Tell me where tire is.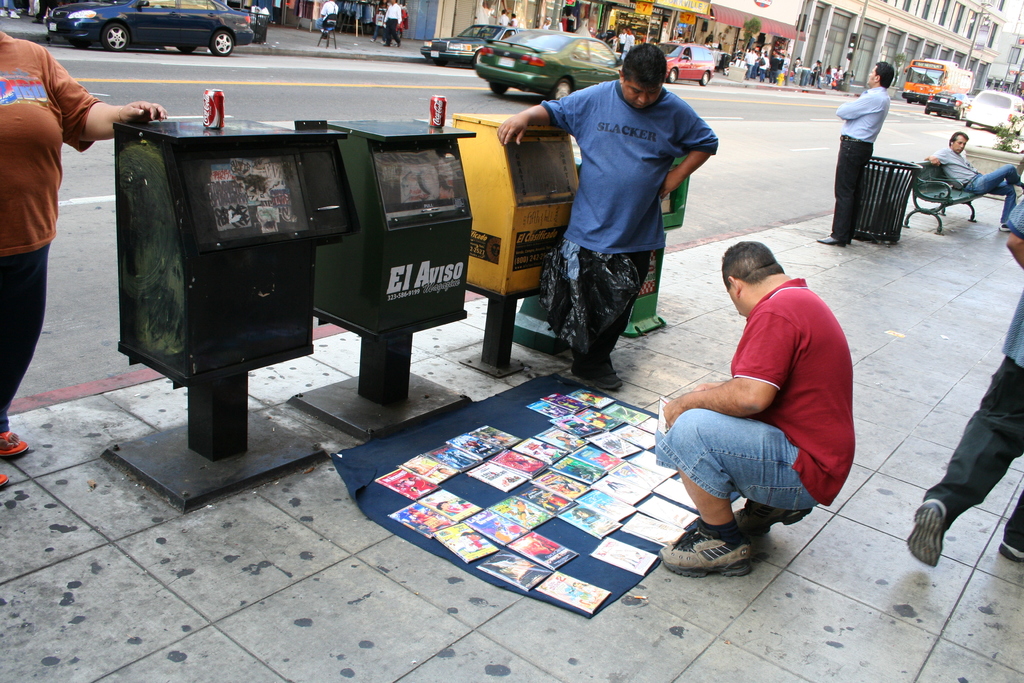
tire is at [left=548, top=79, right=570, bottom=105].
